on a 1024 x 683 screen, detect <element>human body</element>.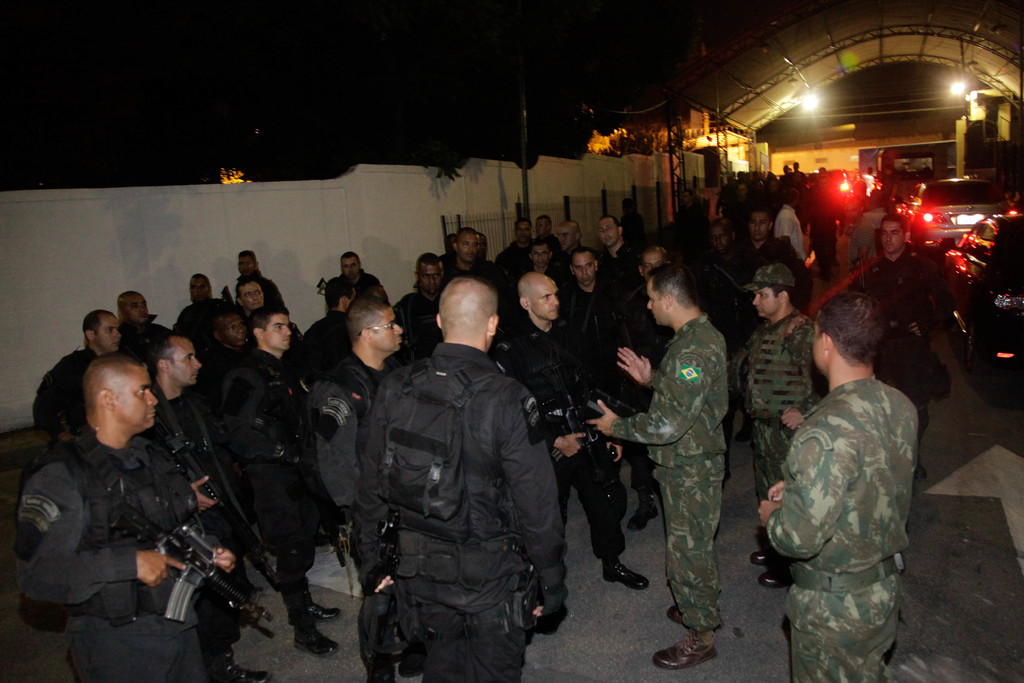
[769, 269, 947, 655].
